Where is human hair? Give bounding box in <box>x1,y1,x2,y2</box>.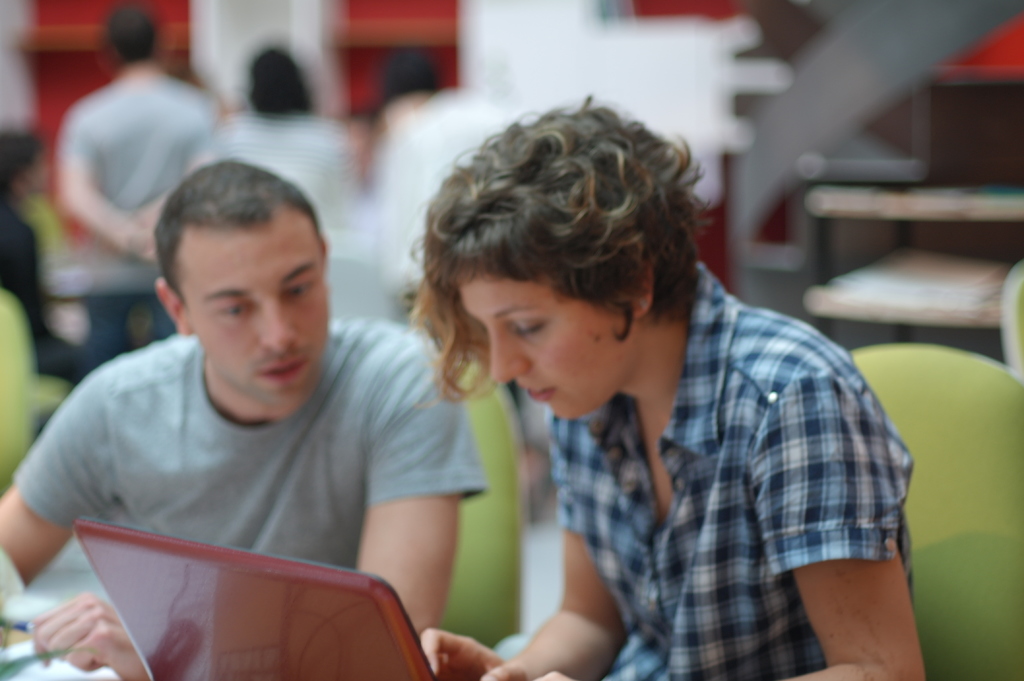
<box>156,156,323,306</box>.
